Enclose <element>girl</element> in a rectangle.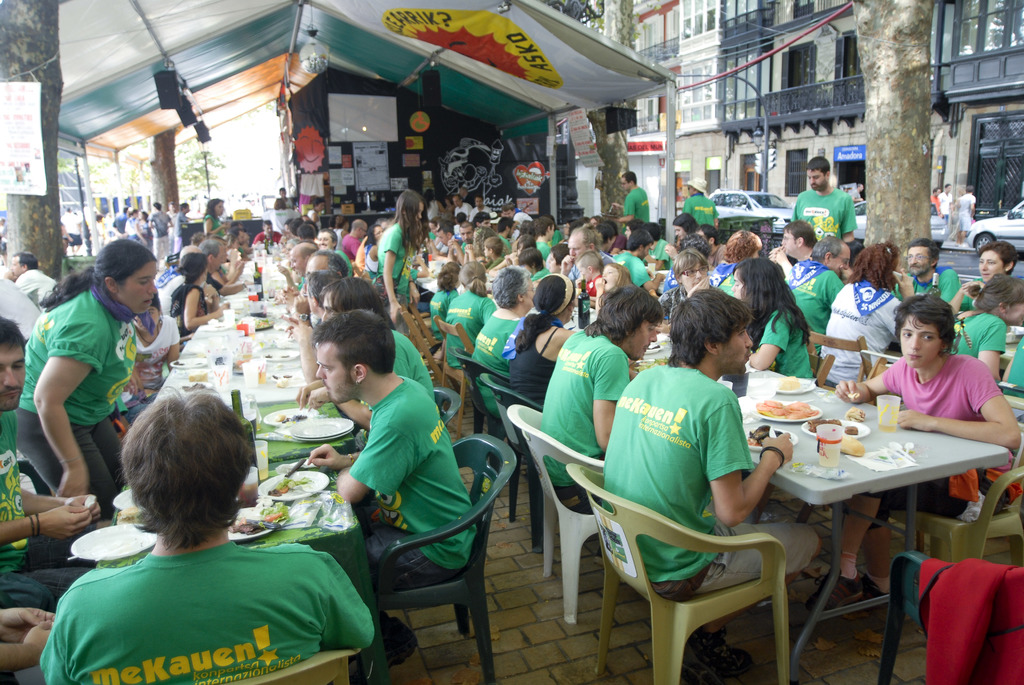
165 249 225 340.
